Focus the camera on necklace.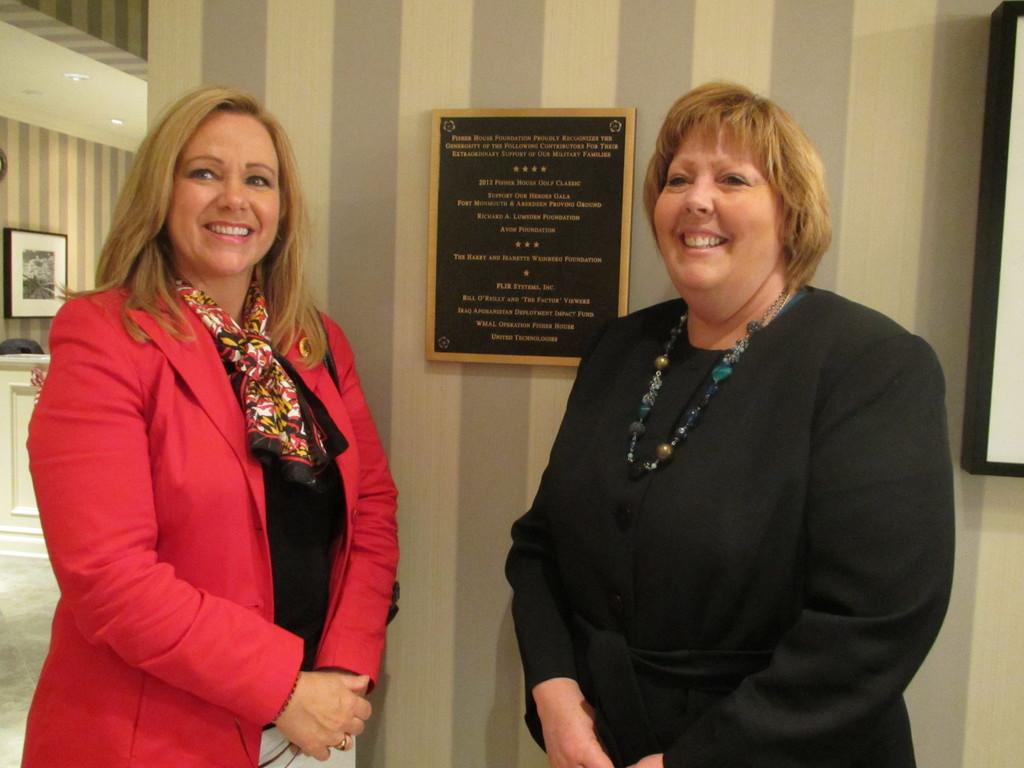
Focus region: x1=628, y1=282, x2=788, y2=466.
